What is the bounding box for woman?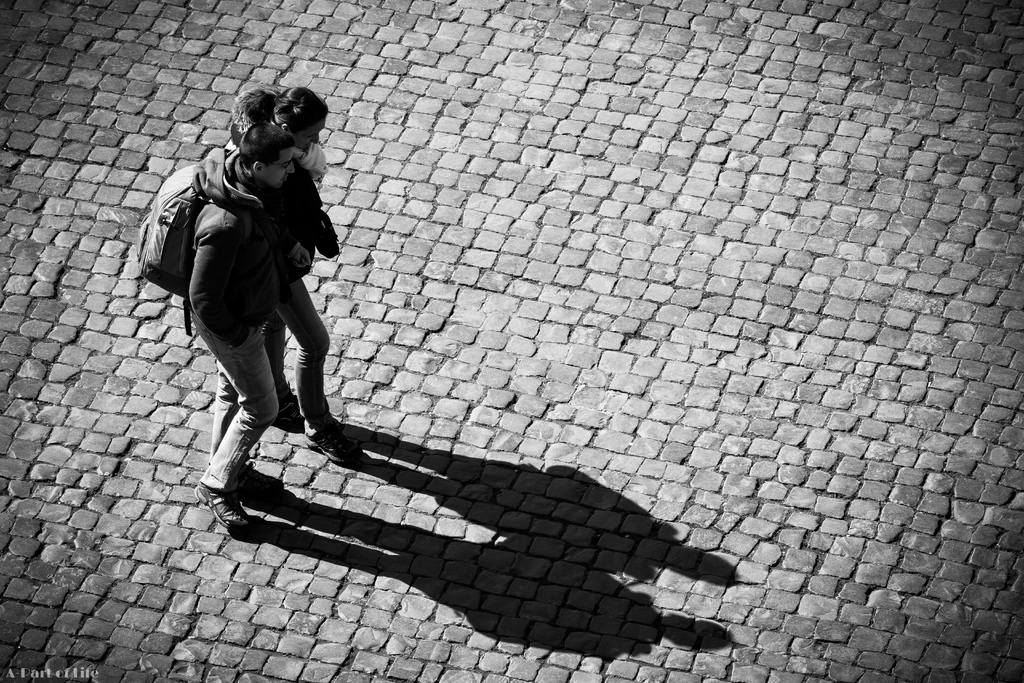
{"left": 227, "top": 86, "right": 363, "bottom": 467}.
